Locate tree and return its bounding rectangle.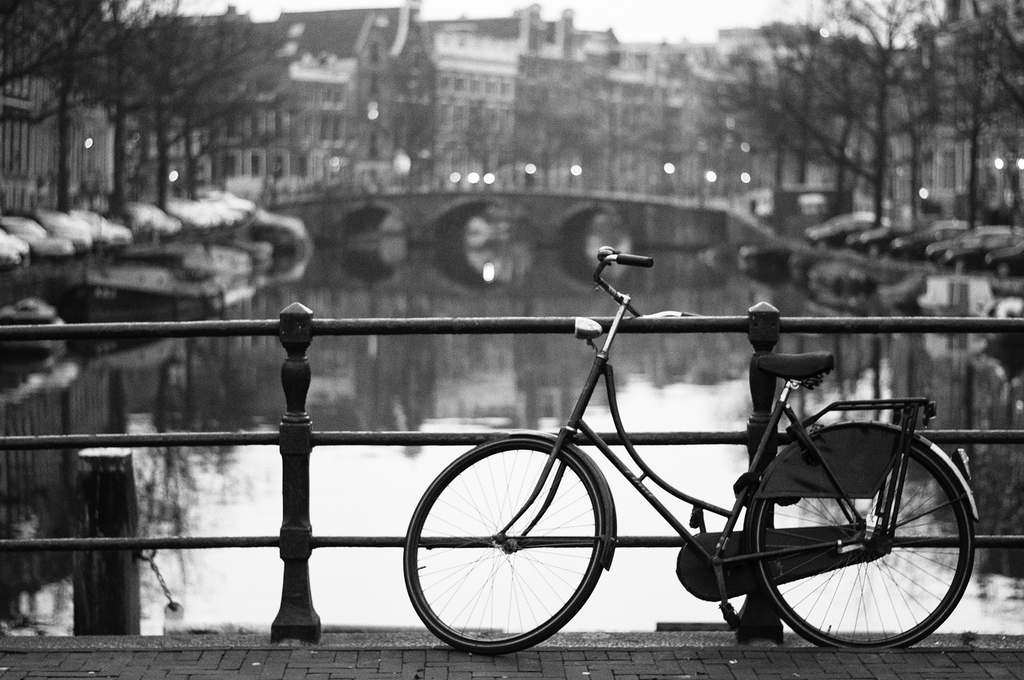
<bbox>209, 20, 283, 197</bbox>.
